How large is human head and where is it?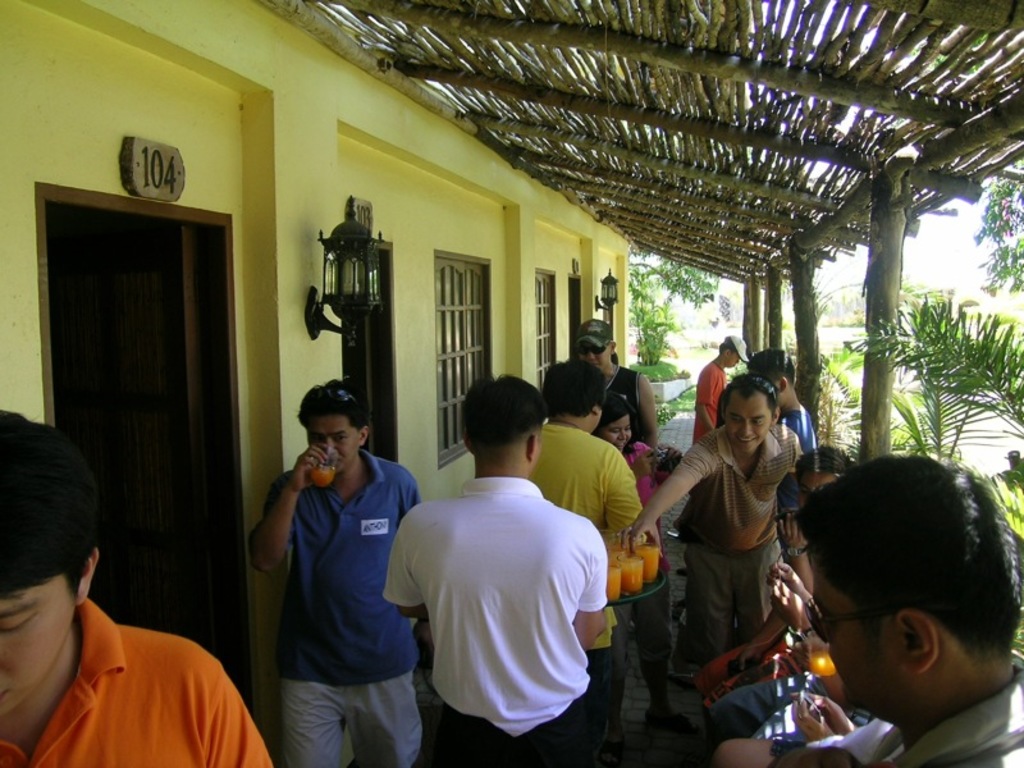
Bounding box: (787, 444, 852, 512).
